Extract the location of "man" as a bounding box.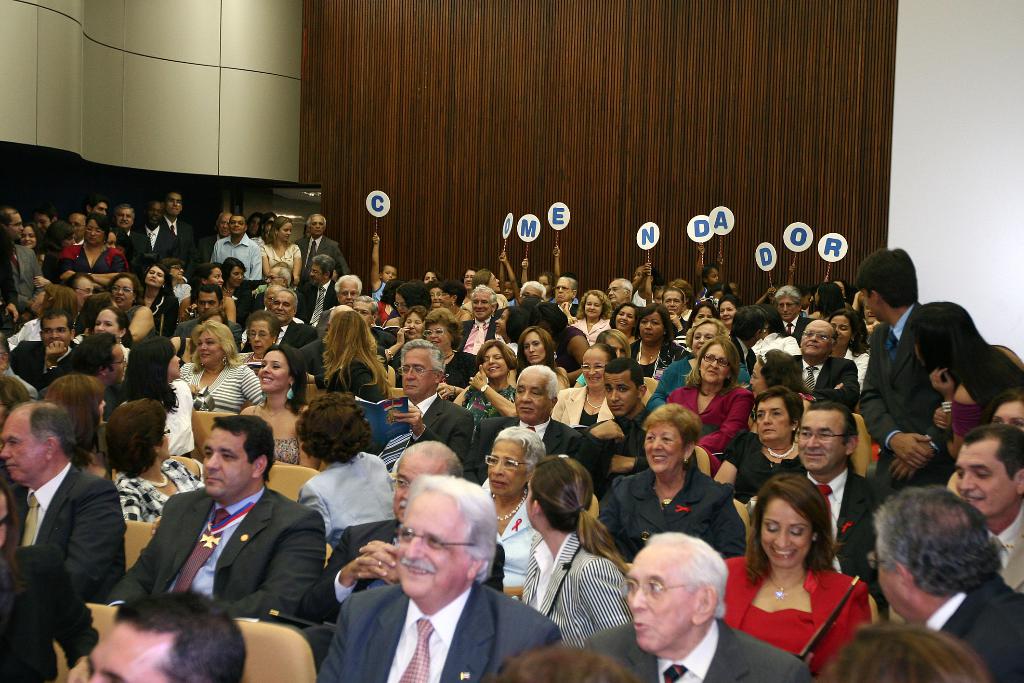
(67, 209, 89, 242).
